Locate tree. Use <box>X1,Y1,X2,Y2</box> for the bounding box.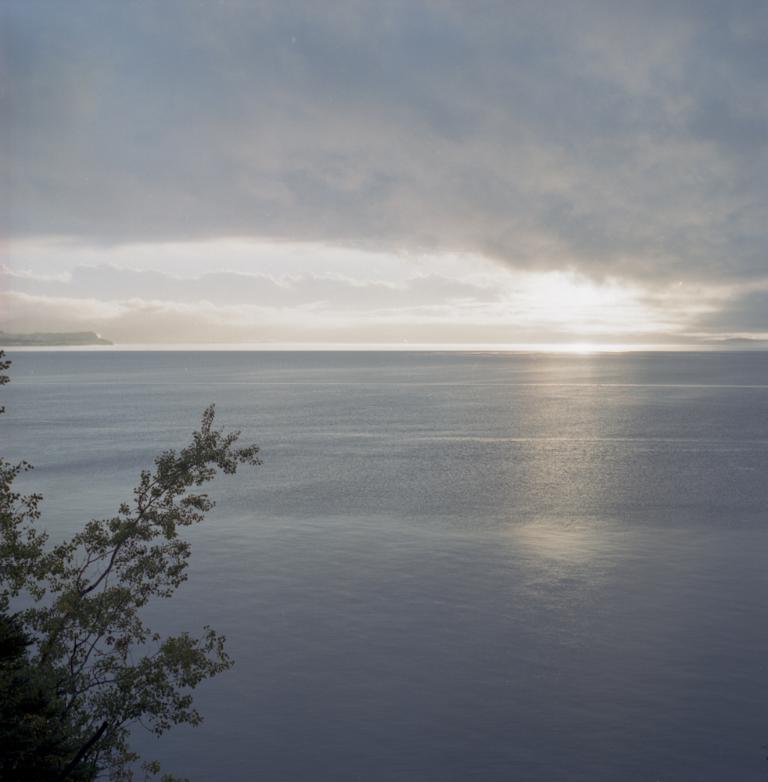
<box>11,378,250,765</box>.
